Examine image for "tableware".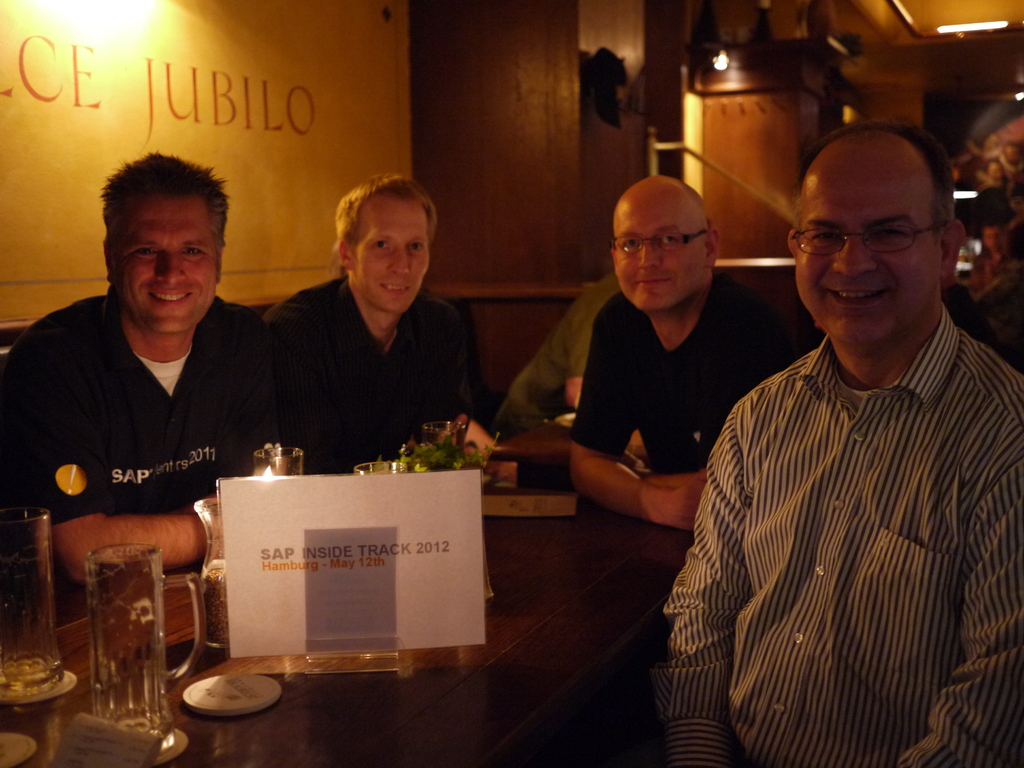
Examination result: Rect(0, 509, 50, 703).
